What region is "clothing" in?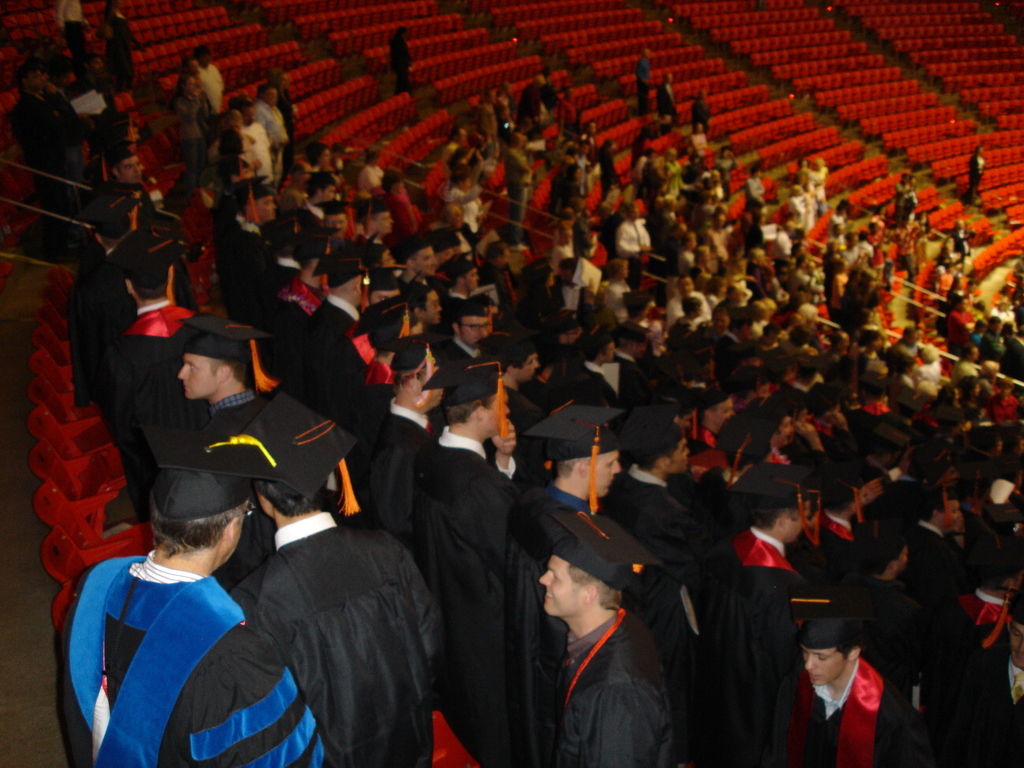
(x1=227, y1=511, x2=447, y2=767).
